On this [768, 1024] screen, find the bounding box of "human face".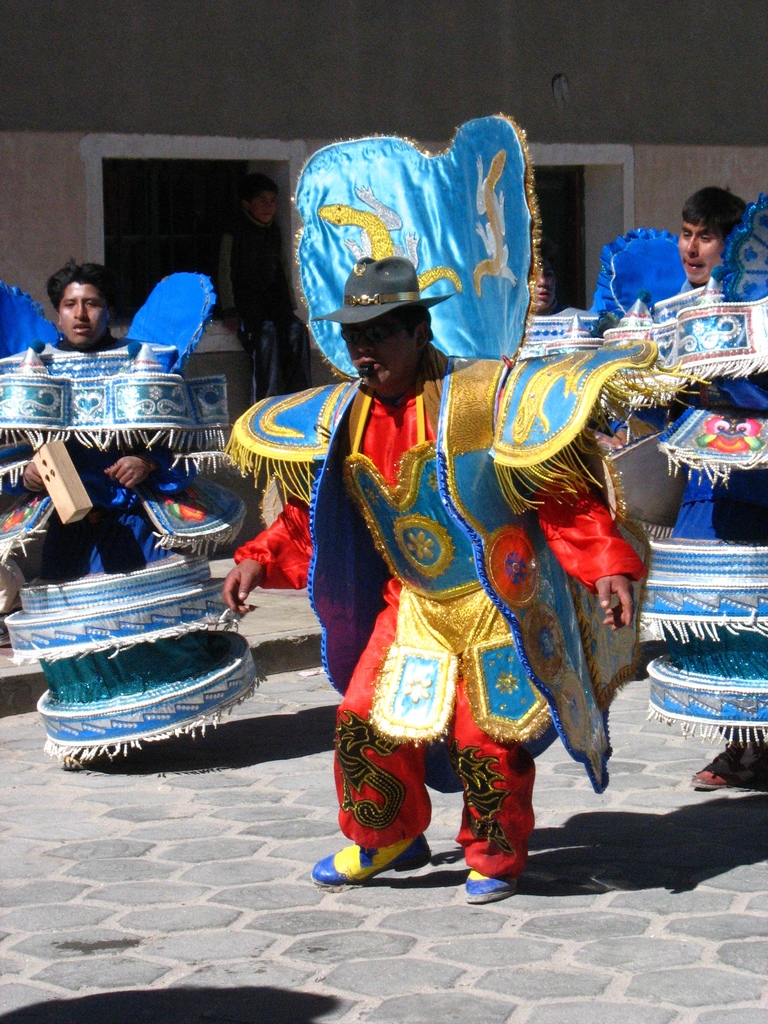
Bounding box: select_region(56, 277, 112, 345).
